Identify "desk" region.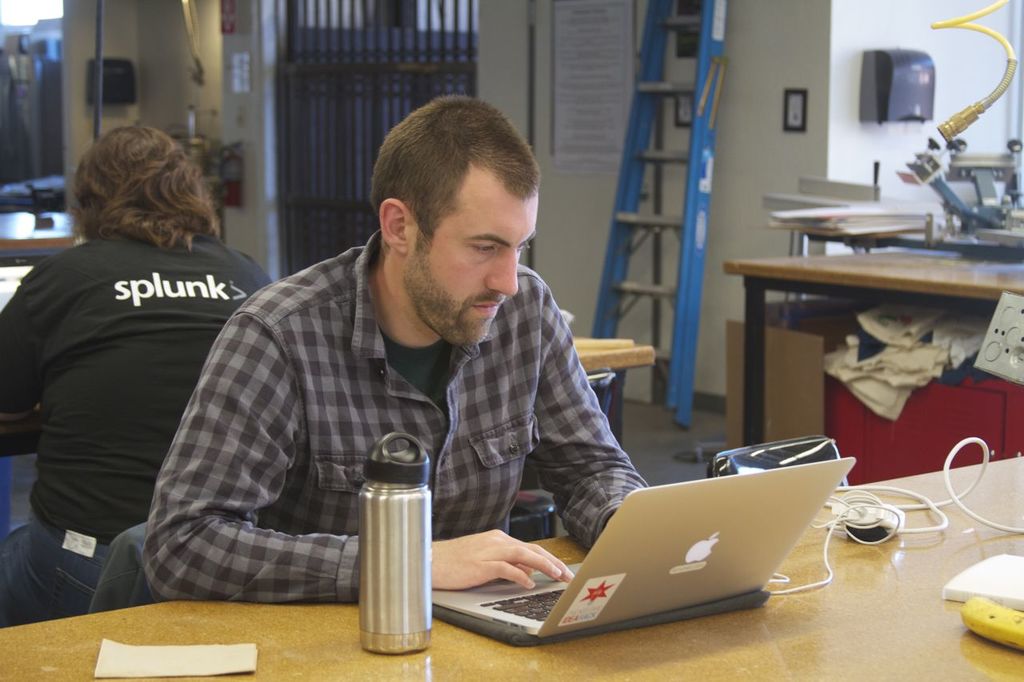
Region: (3, 454, 1023, 681).
